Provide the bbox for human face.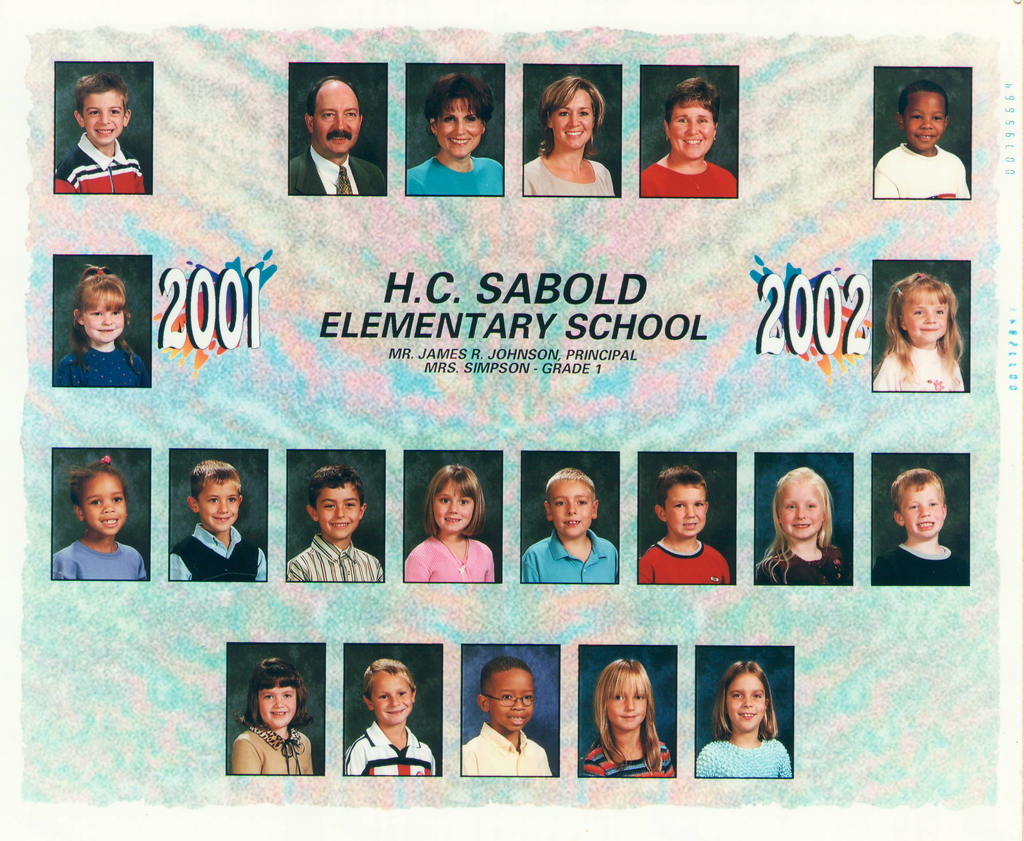
bbox(82, 474, 131, 538).
